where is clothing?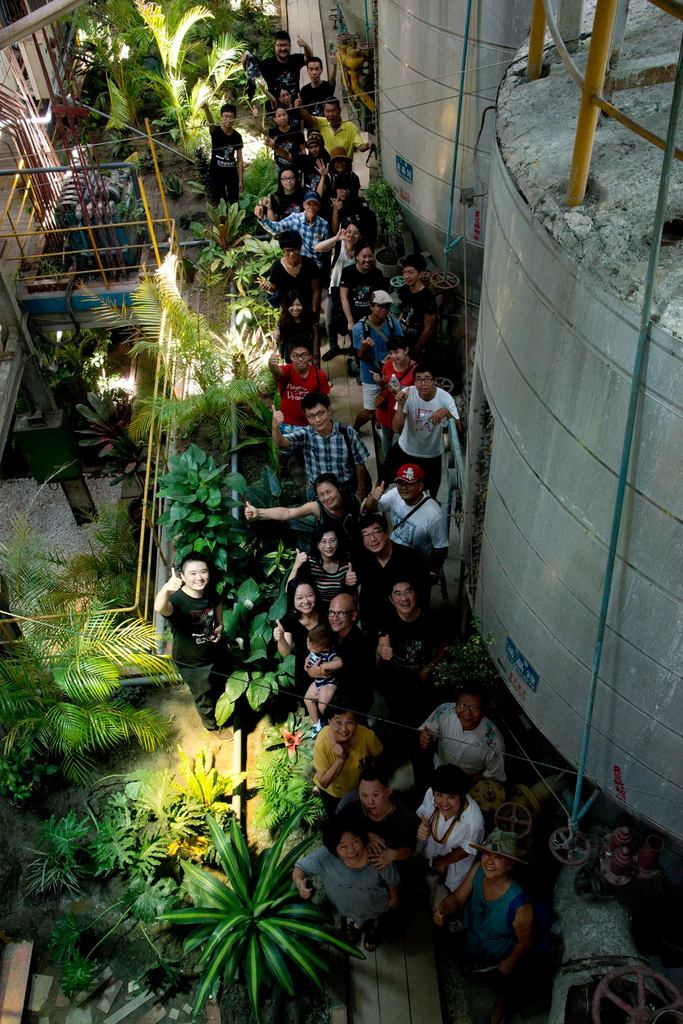
l=467, t=865, r=527, b=960.
